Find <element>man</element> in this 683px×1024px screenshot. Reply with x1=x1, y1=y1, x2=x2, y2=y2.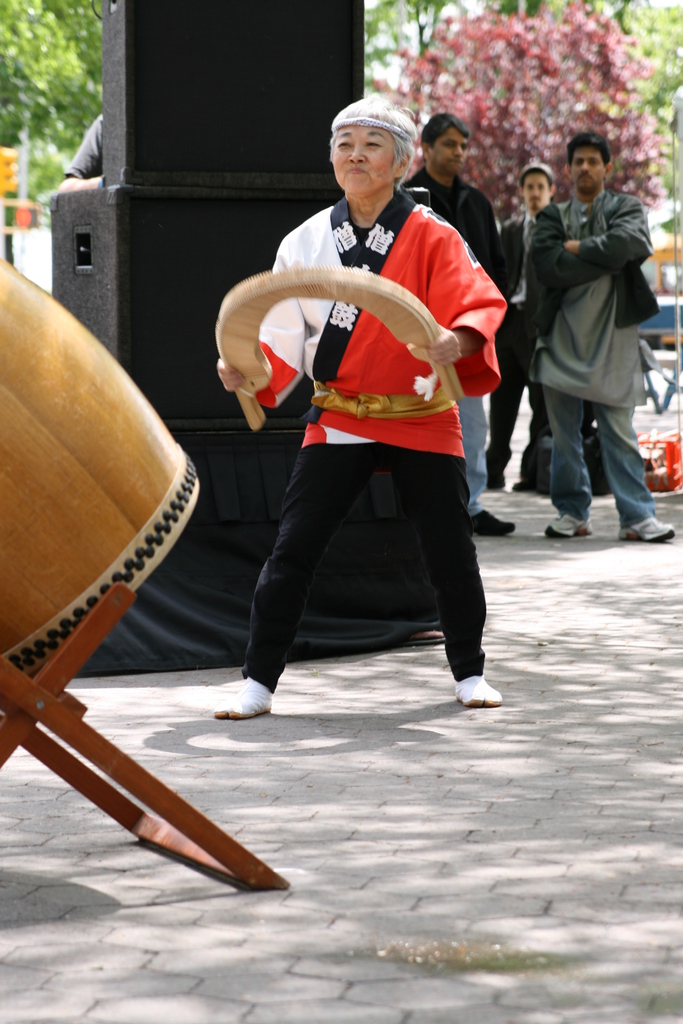
x1=479, y1=165, x2=551, y2=492.
